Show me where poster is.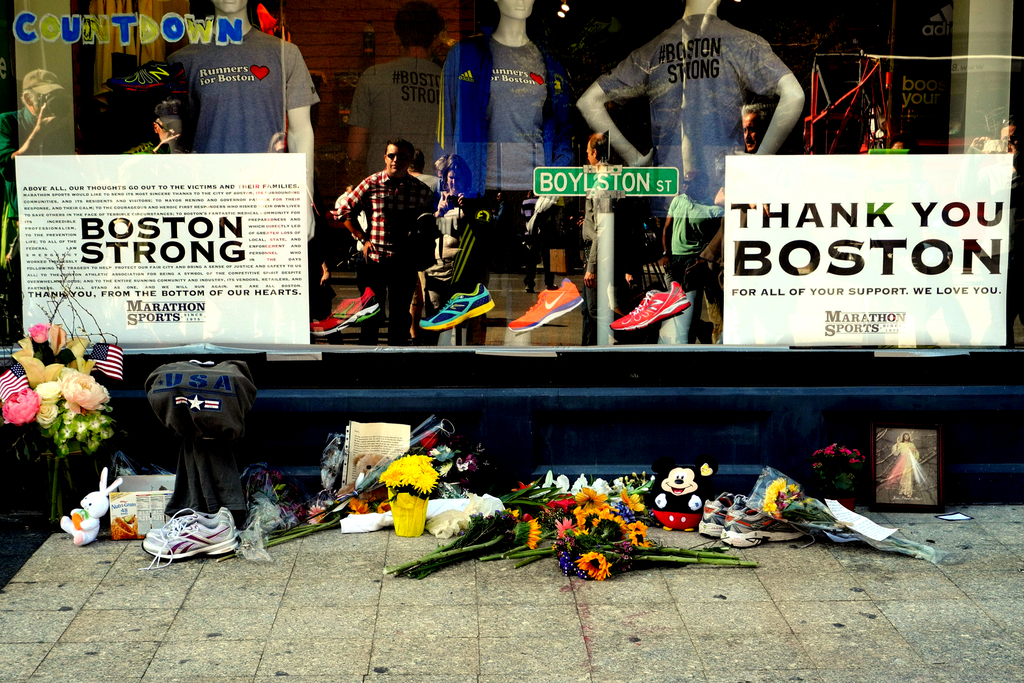
poster is at x1=725, y1=150, x2=1010, y2=344.
